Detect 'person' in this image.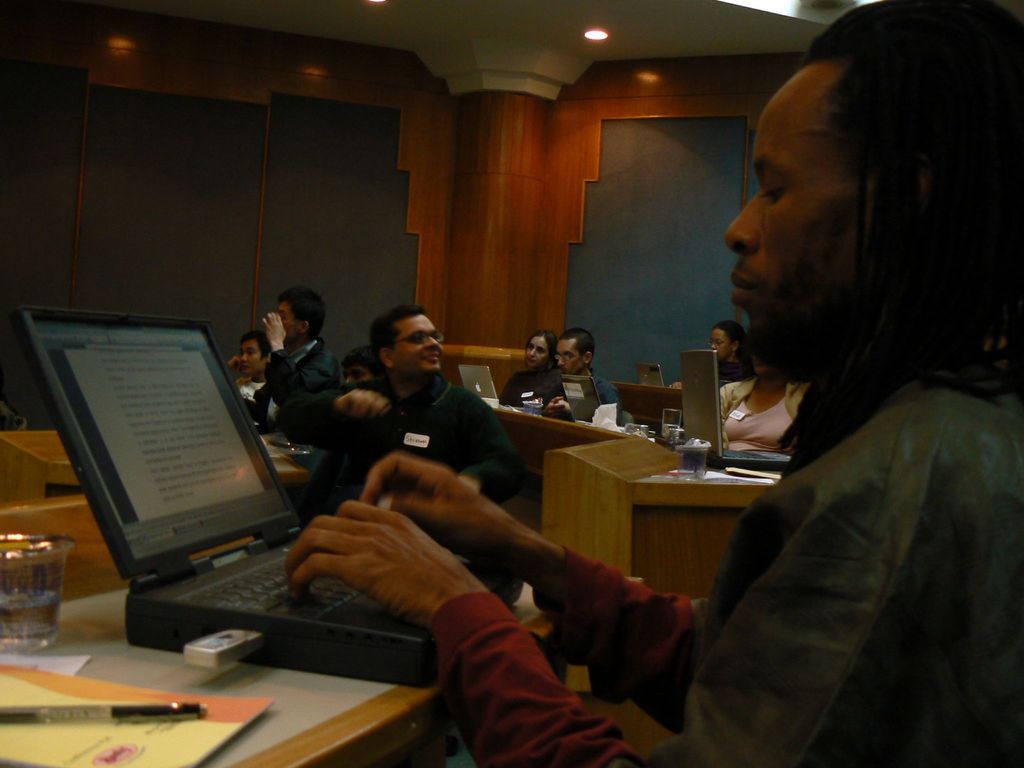
Detection: (719, 362, 810, 452).
